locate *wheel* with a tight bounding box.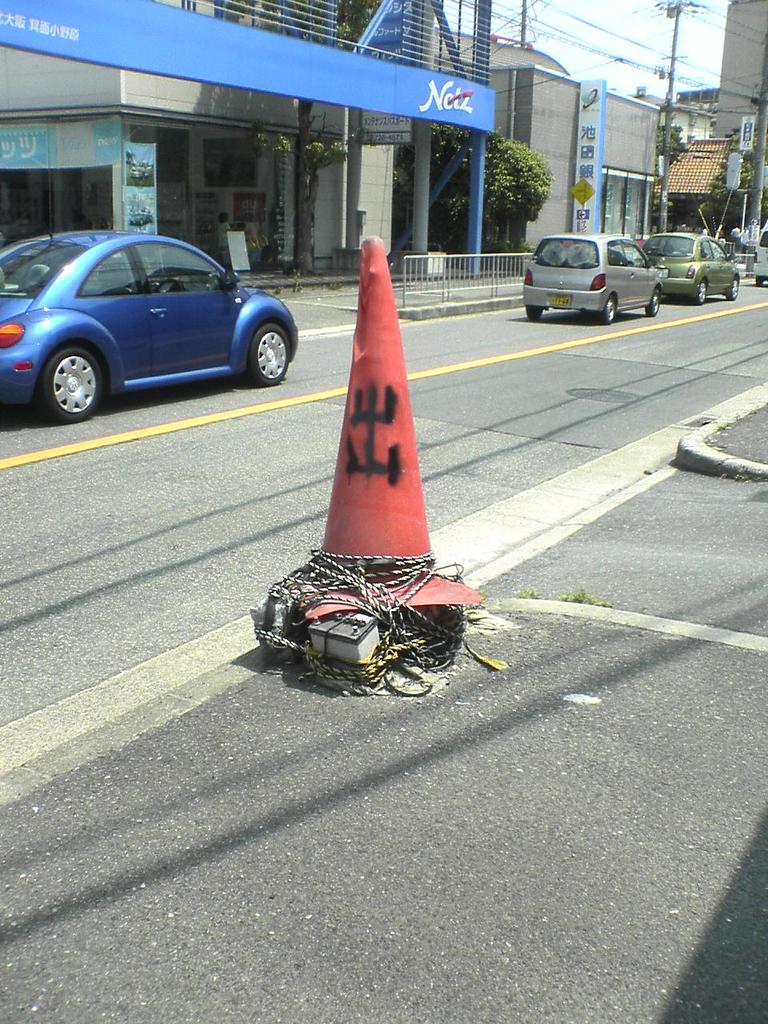
724 274 742 302.
